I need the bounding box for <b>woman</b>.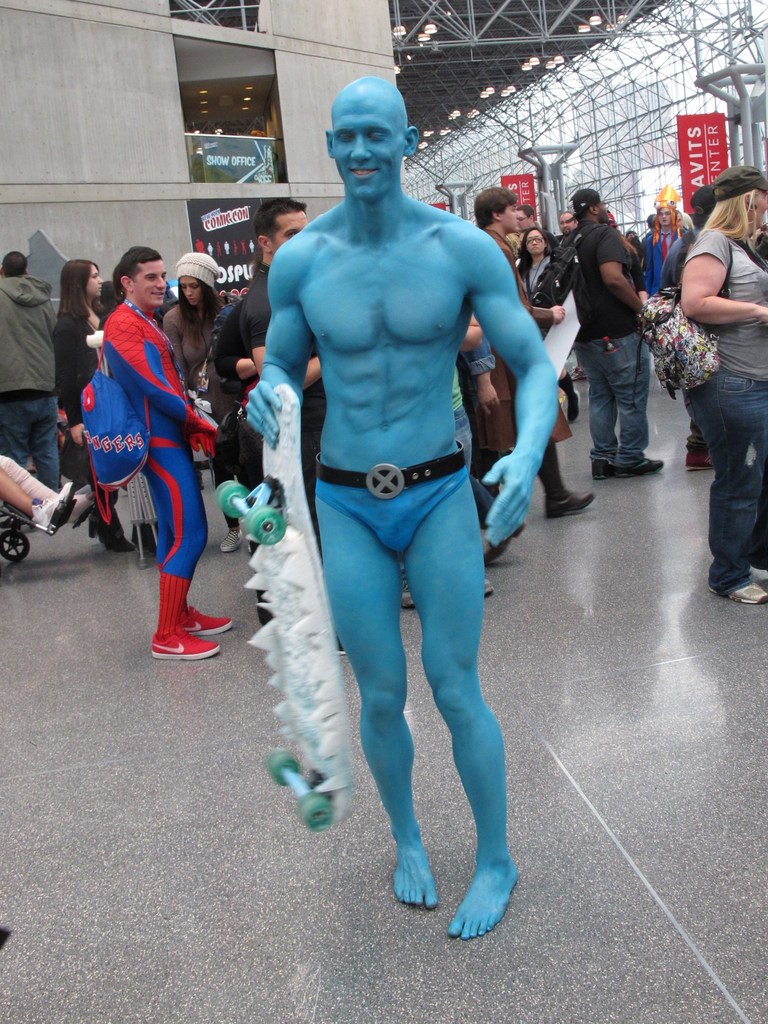
Here it is: (x1=664, y1=160, x2=762, y2=515).
